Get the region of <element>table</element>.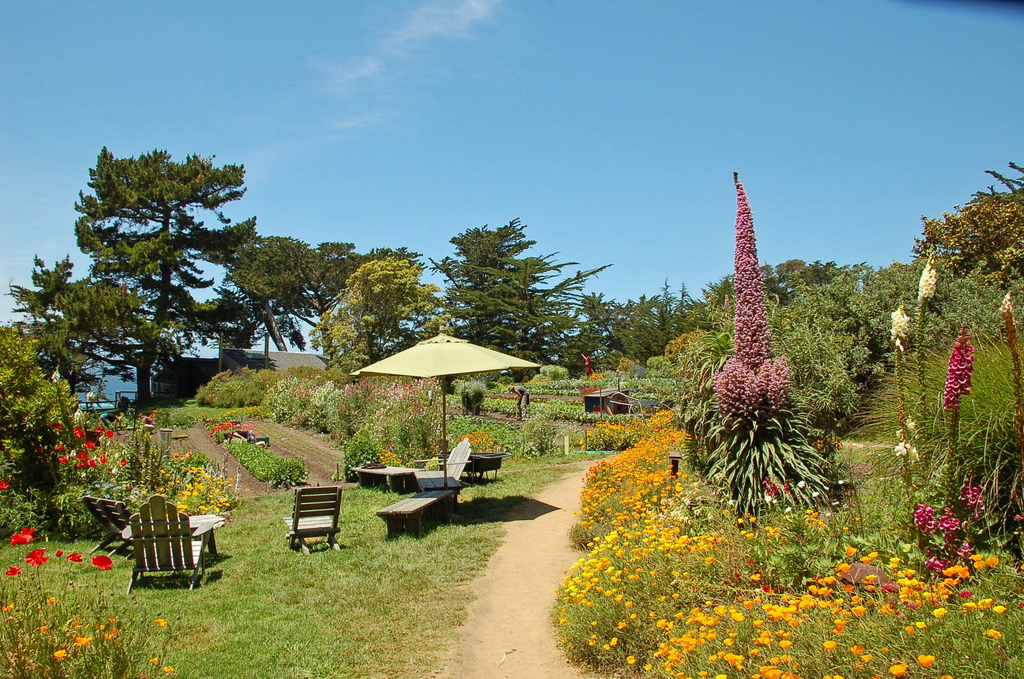
<region>372, 490, 462, 544</region>.
